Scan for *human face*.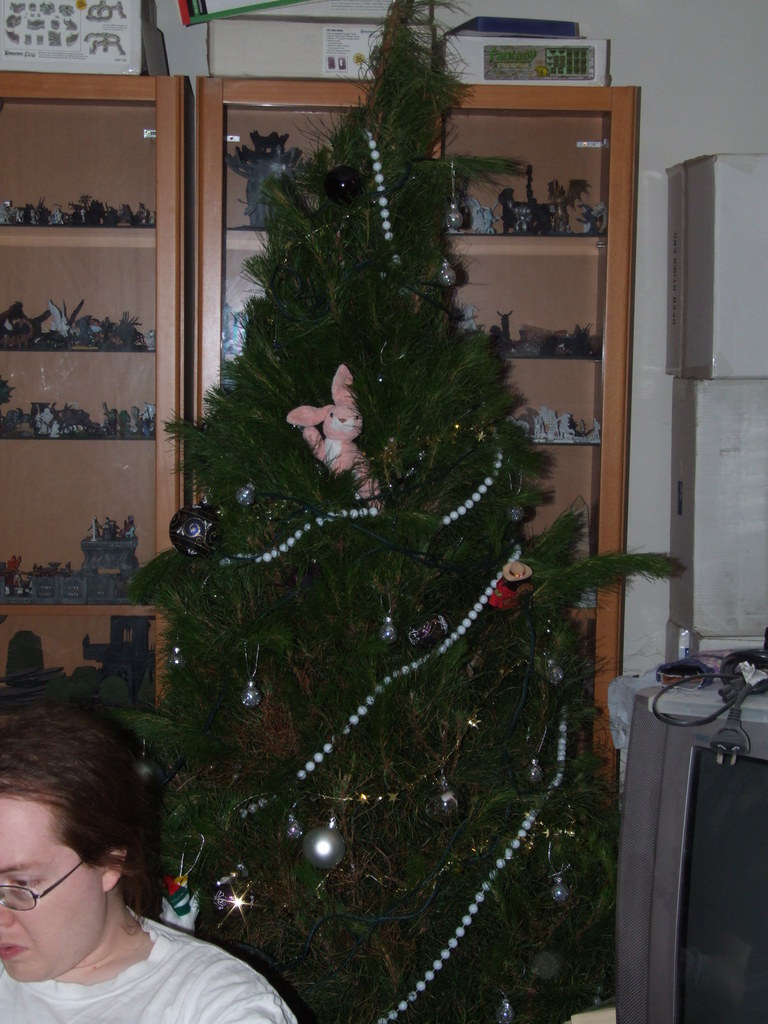
Scan result: region(0, 794, 106, 984).
